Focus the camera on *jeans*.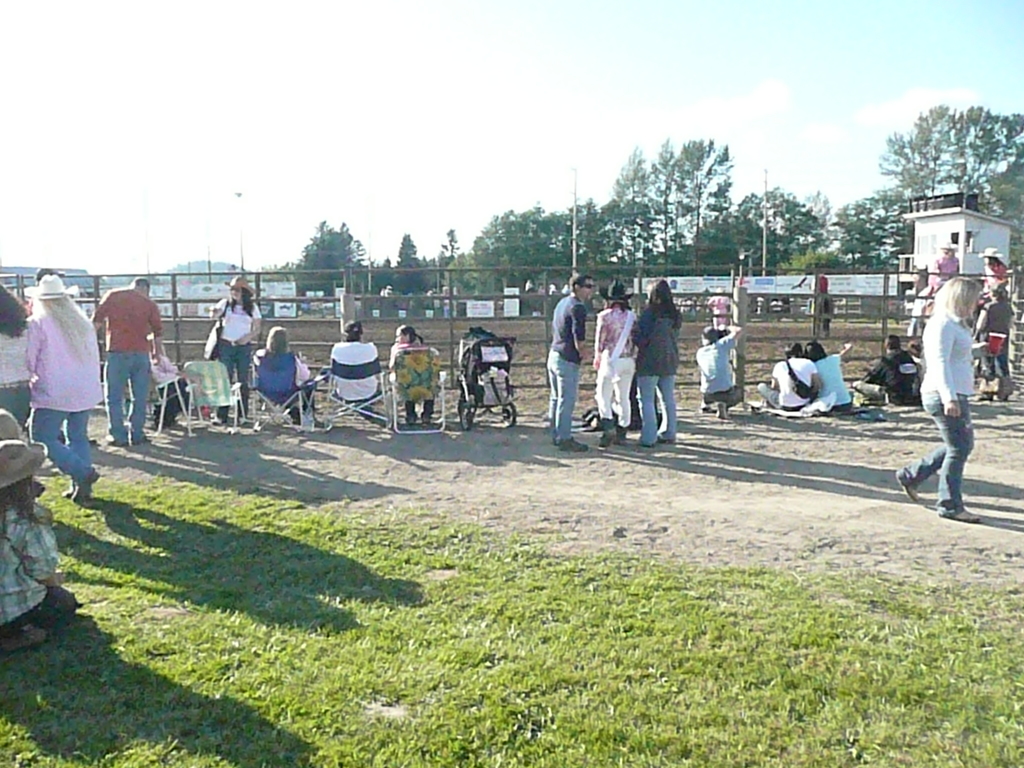
Focus region: (x1=545, y1=349, x2=578, y2=442).
